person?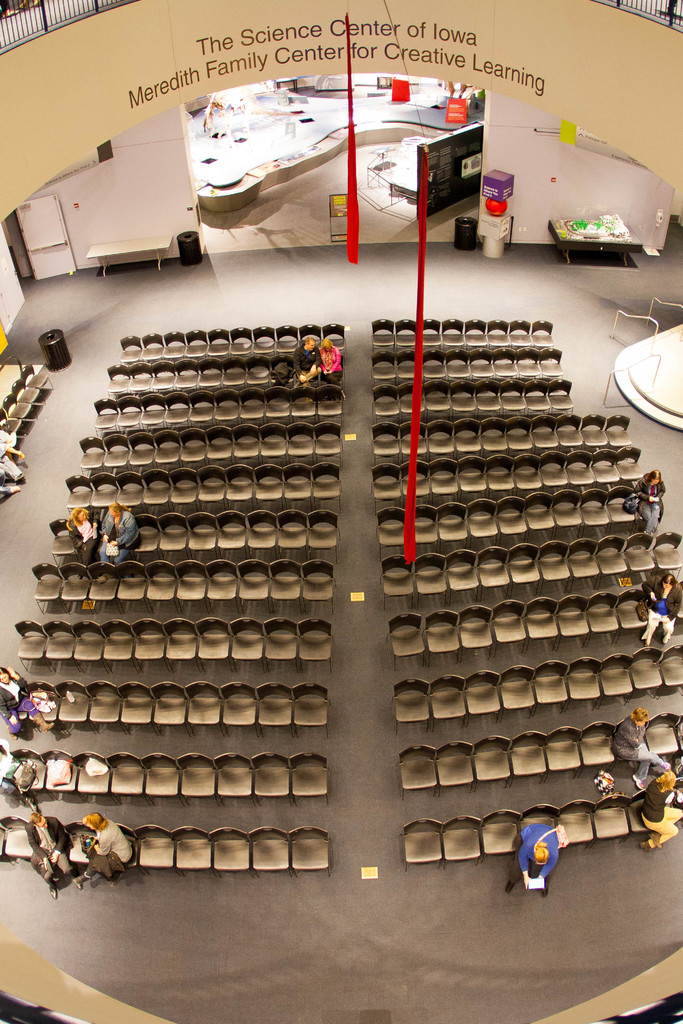
rect(103, 502, 142, 568)
